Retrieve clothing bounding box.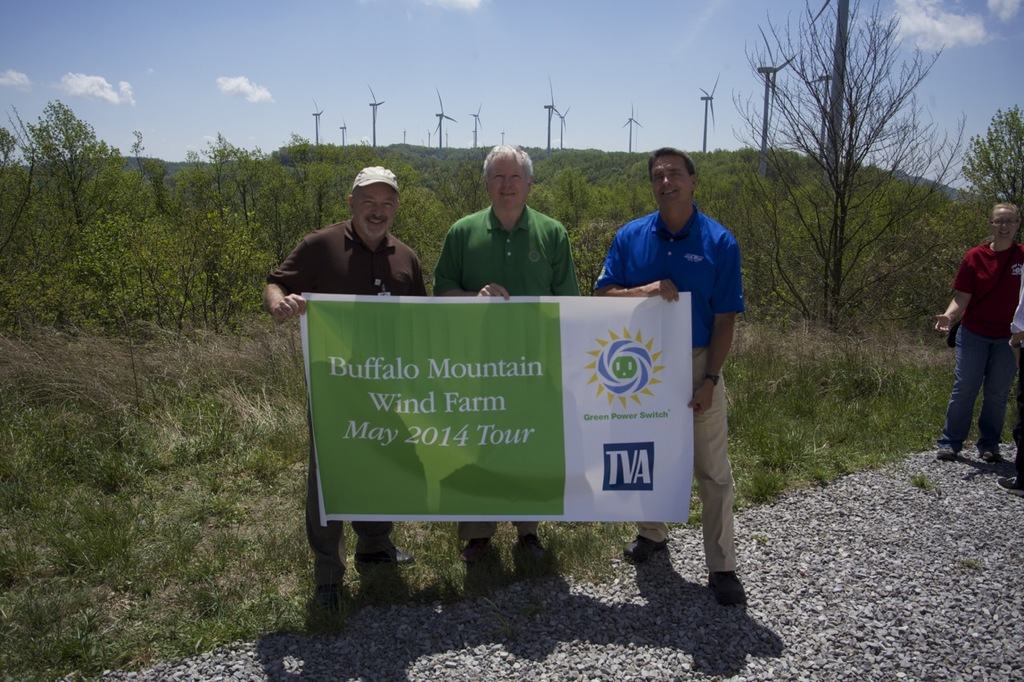
Bounding box: [430,204,577,536].
